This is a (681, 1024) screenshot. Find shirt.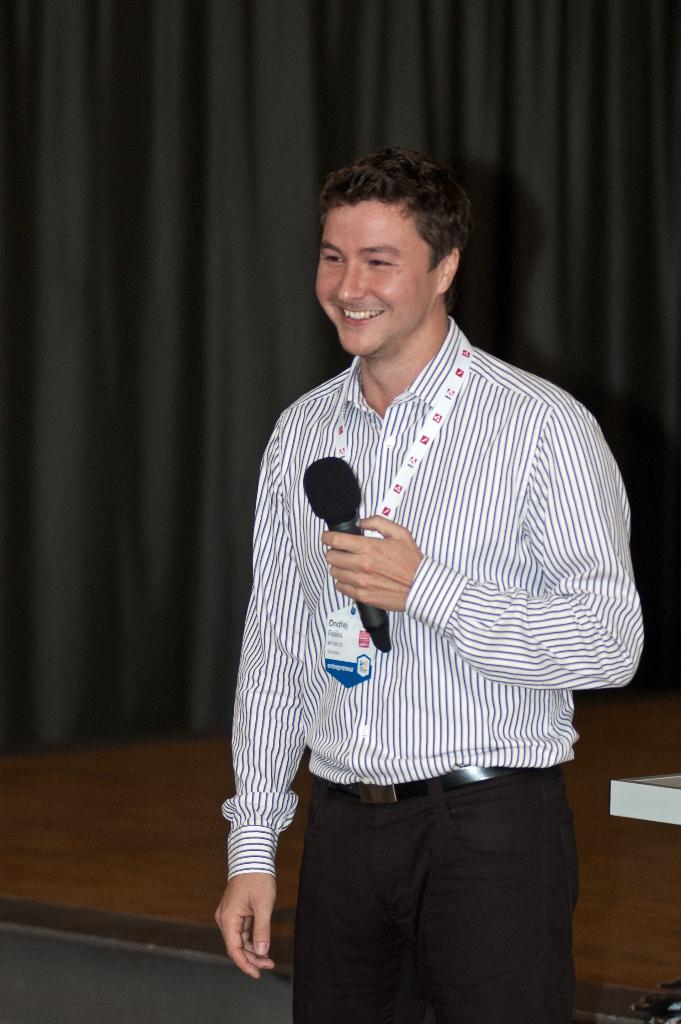
Bounding box: l=219, t=318, r=641, b=870.
